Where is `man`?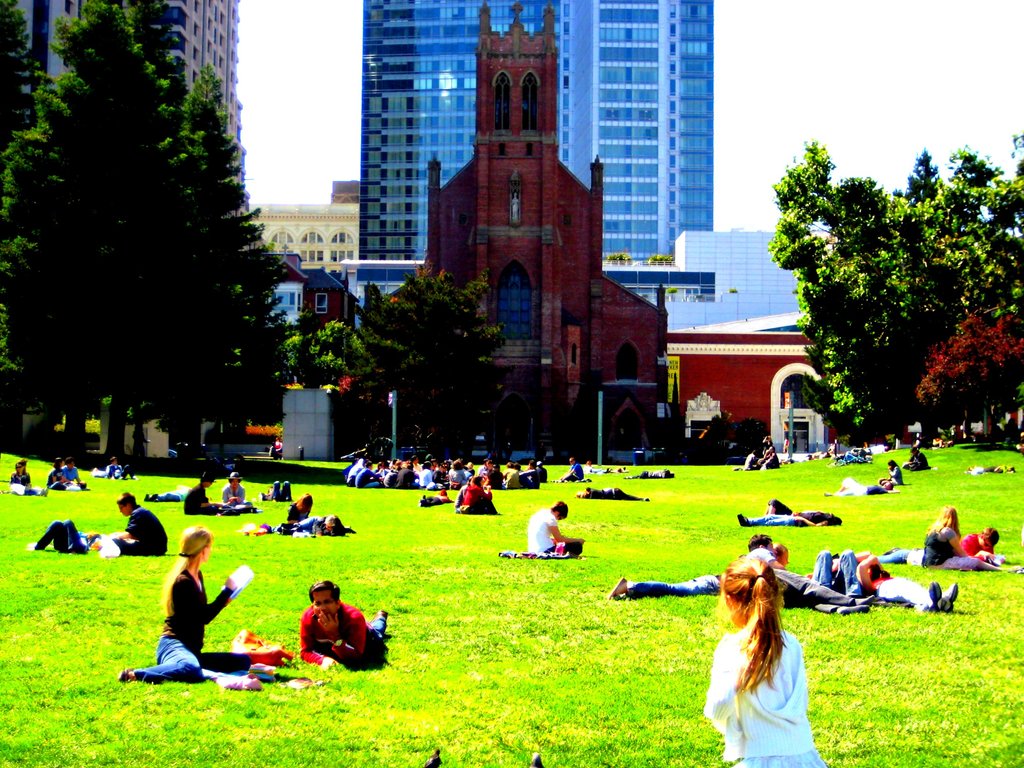
box(282, 596, 377, 677).
